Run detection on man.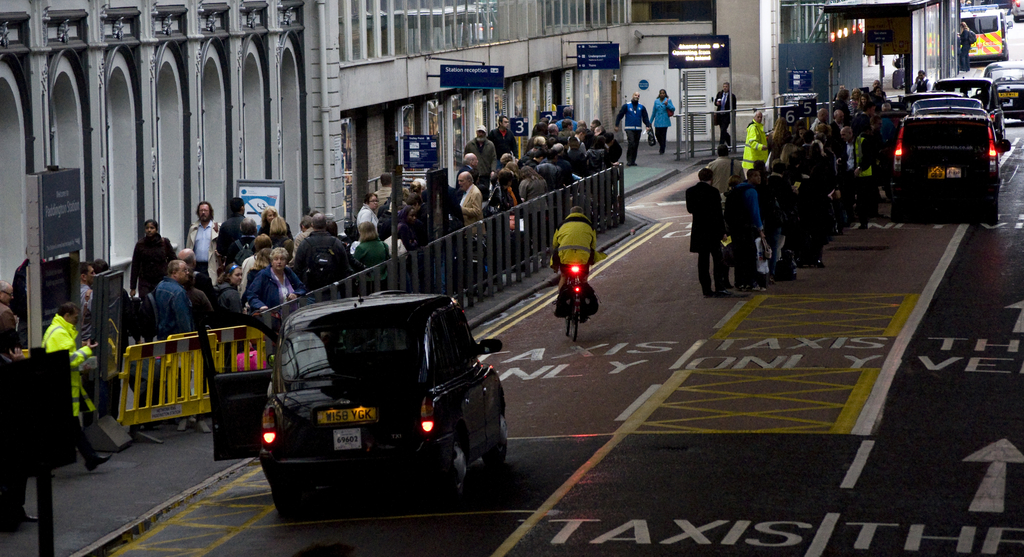
Result: select_region(296, 213, 349, 282).
